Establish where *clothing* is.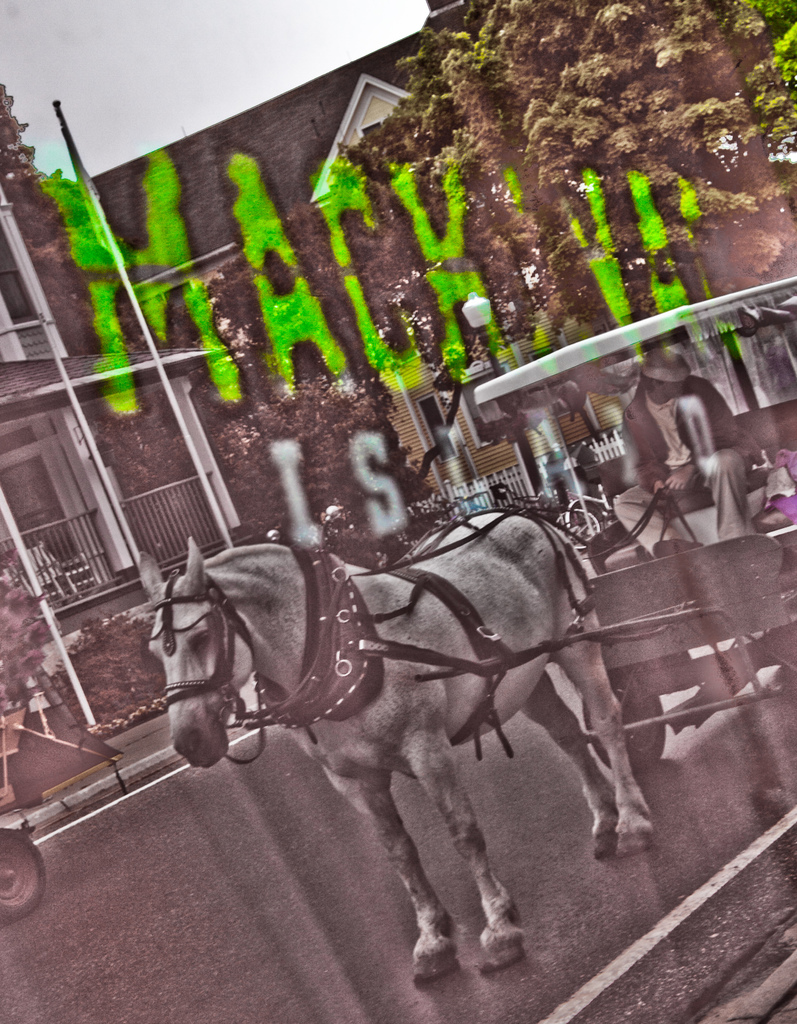
Established at [x1=609, y1=374, x2=766, y2=541].
